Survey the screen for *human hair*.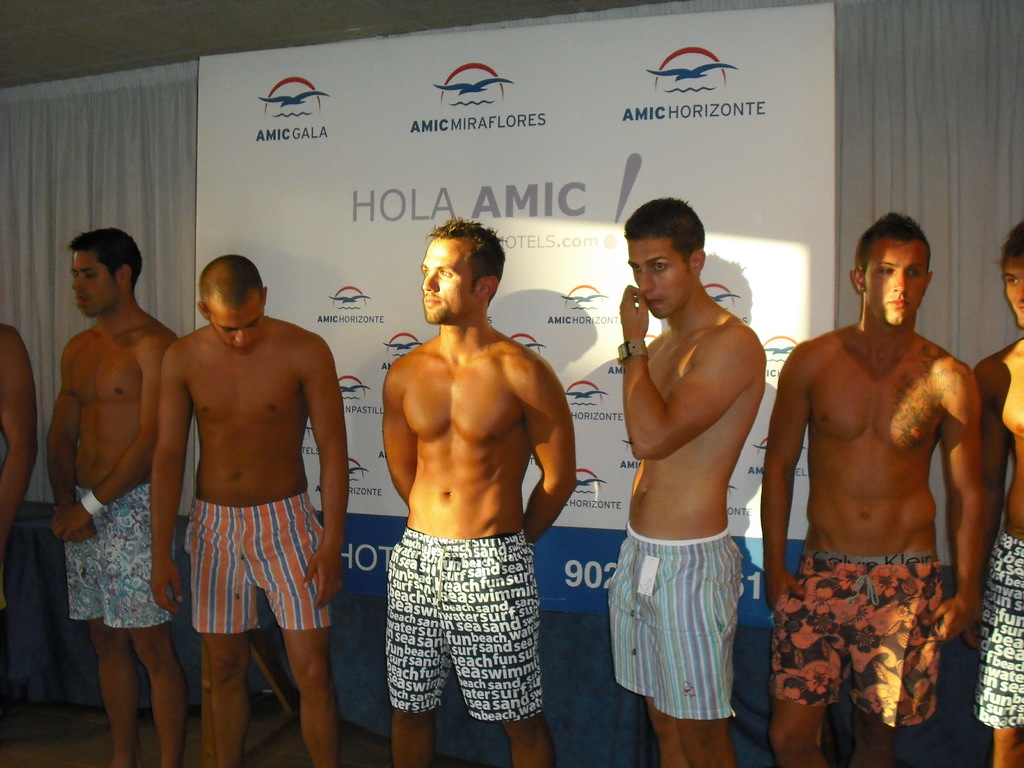
Survey found: [424,211,504,307].
